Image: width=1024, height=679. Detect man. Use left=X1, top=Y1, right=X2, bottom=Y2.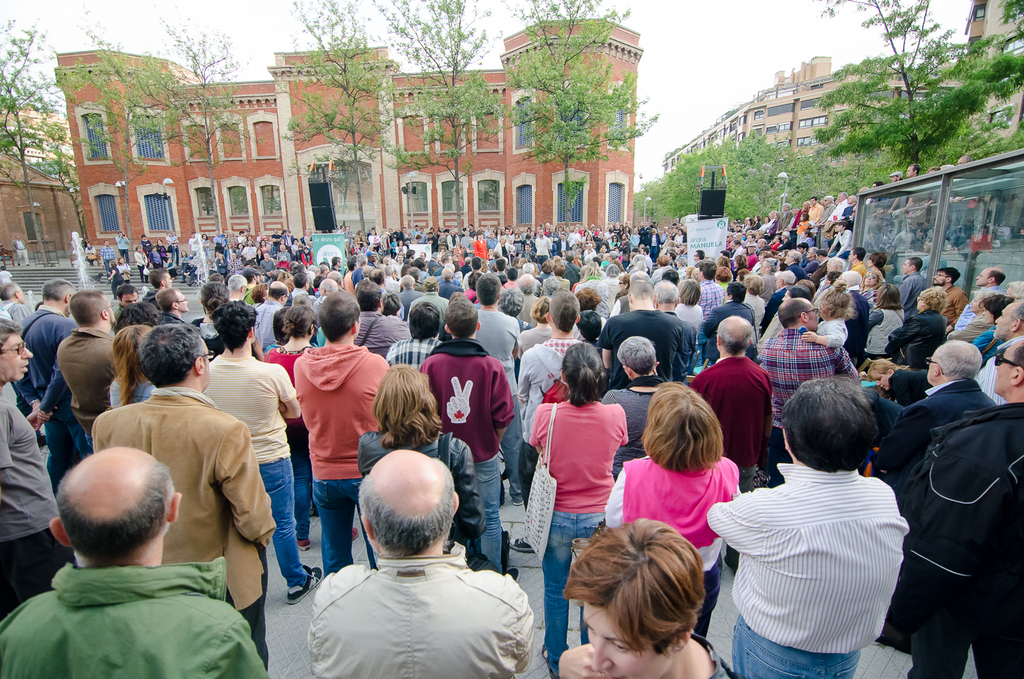
left=254, top=276, right=289, bottom=344.
